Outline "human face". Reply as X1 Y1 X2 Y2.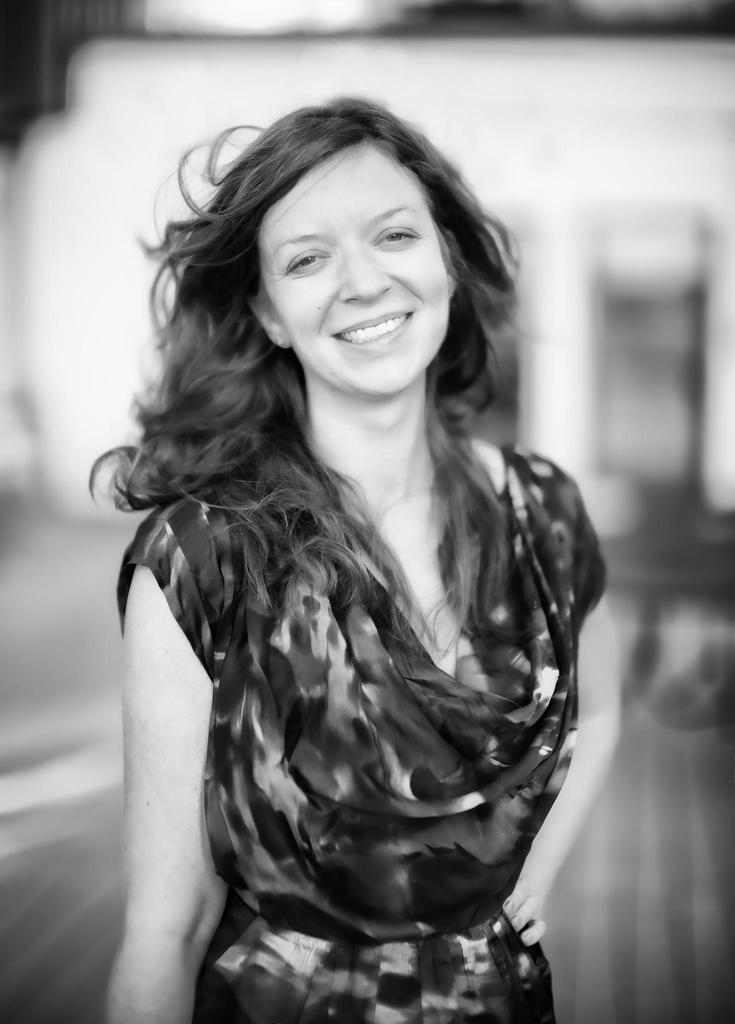
254 136 455 401.
